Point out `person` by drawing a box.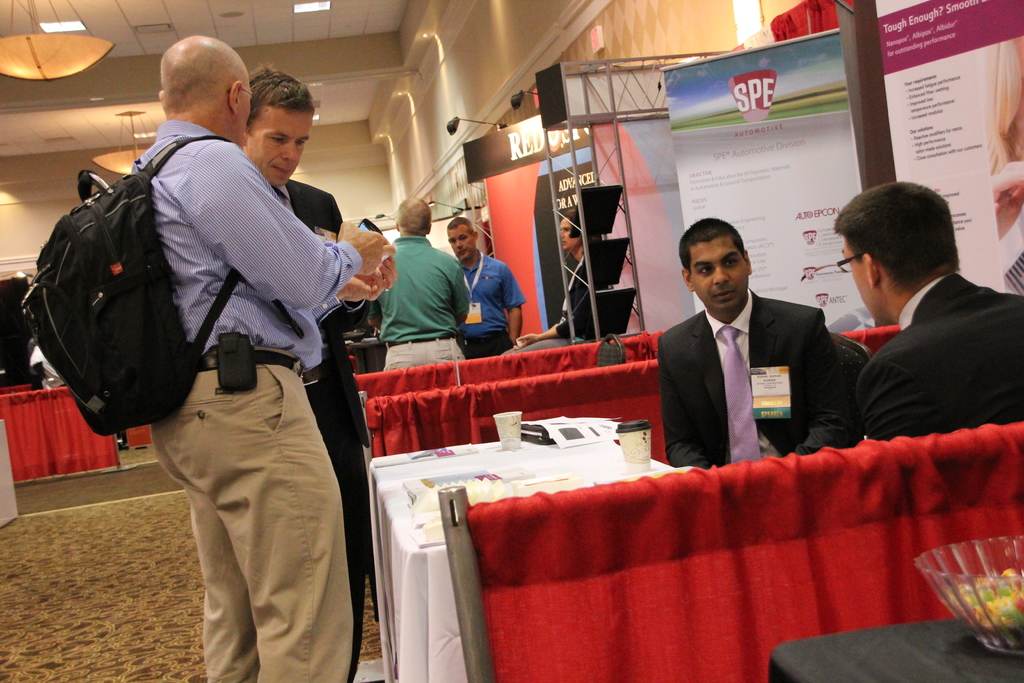
<bbox>851, 175, 1023, 438</bbox>.
